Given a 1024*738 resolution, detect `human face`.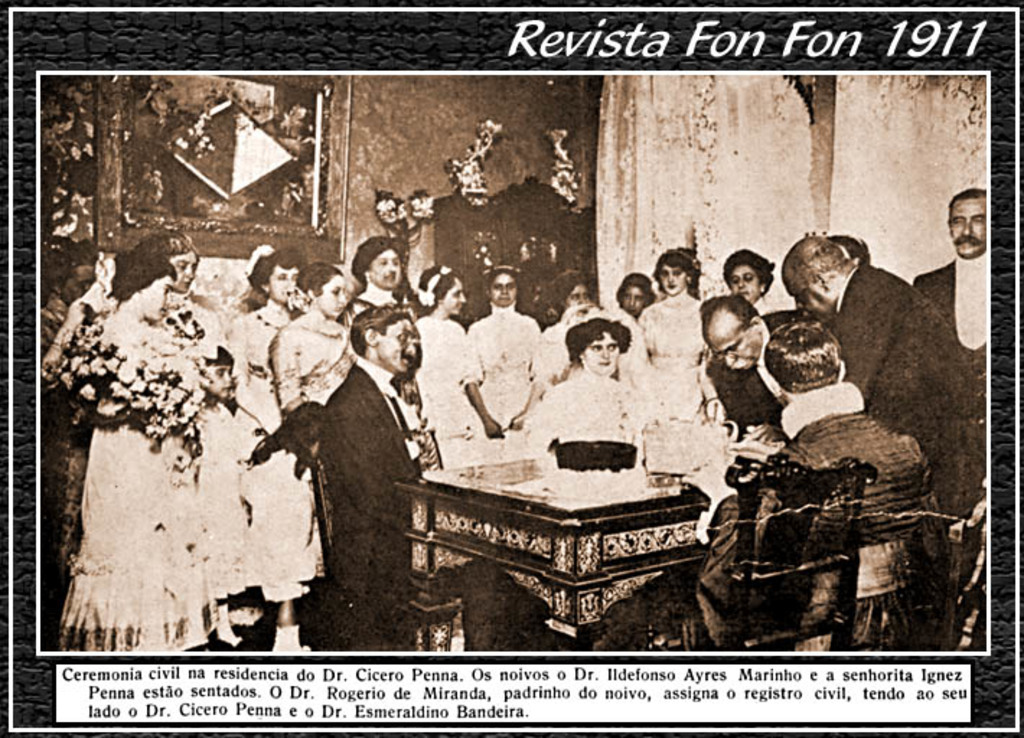
left=143, top=277, right=175, bottom=321.
